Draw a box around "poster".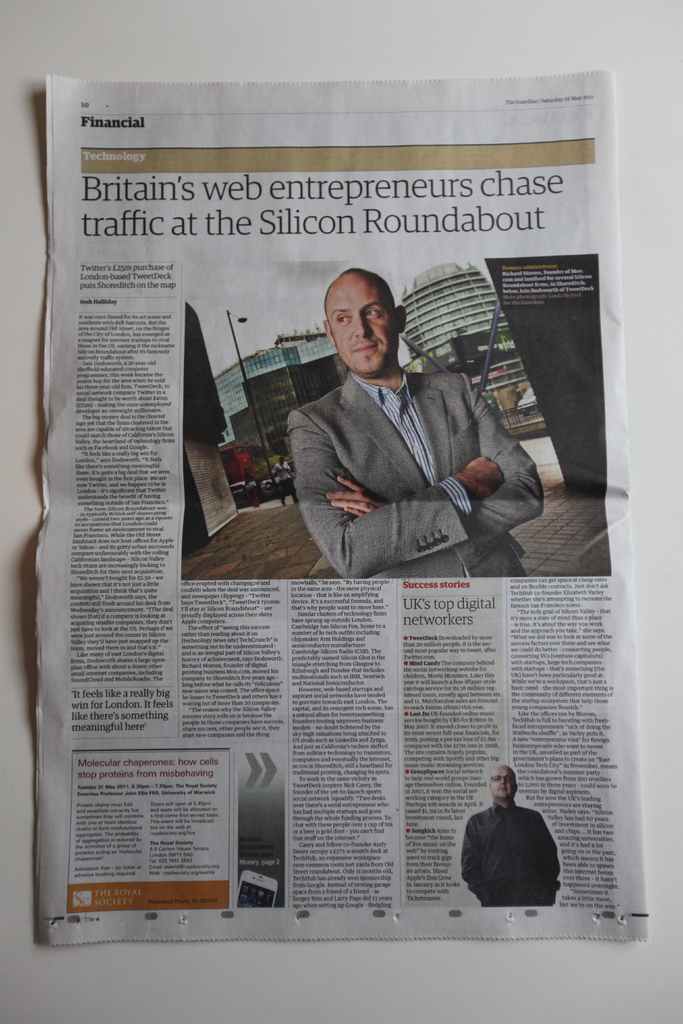
34/71/650/949.
